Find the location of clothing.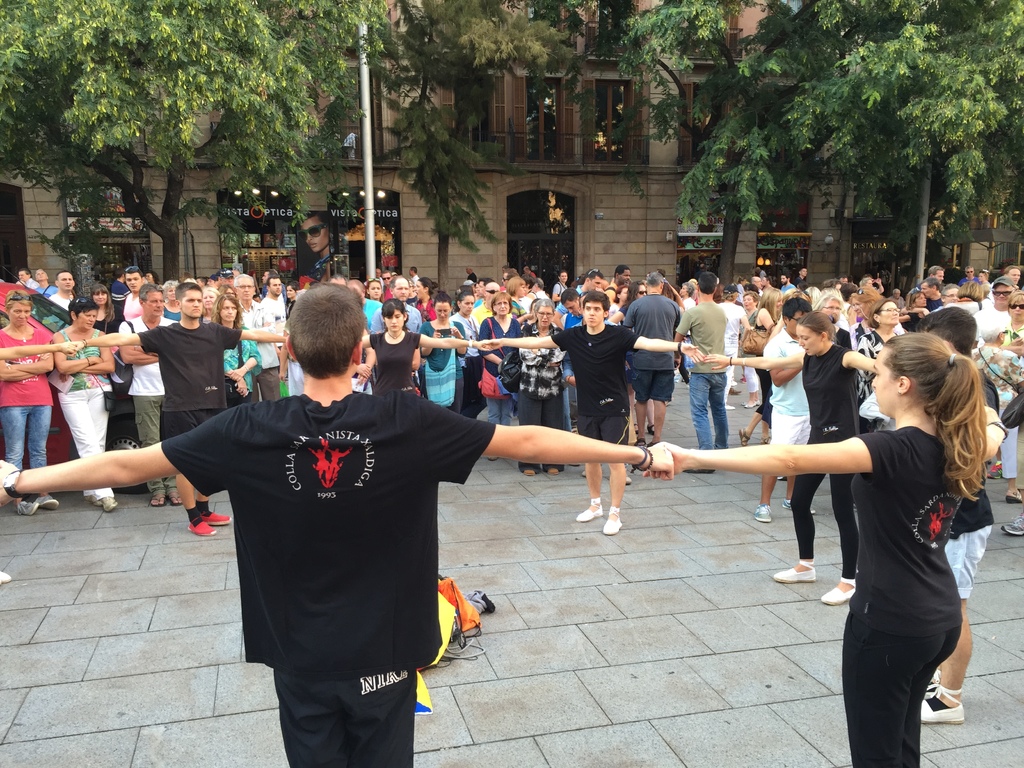
Location: (925, 298, 942, 308).
